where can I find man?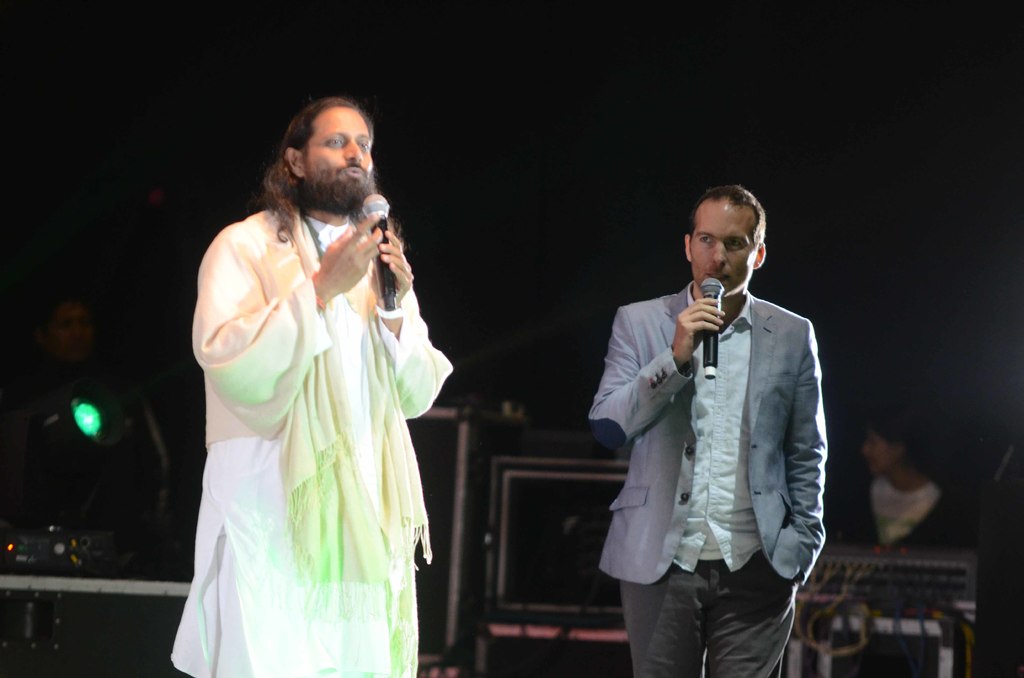
You can find it at box(0, 295, 168, 569).
